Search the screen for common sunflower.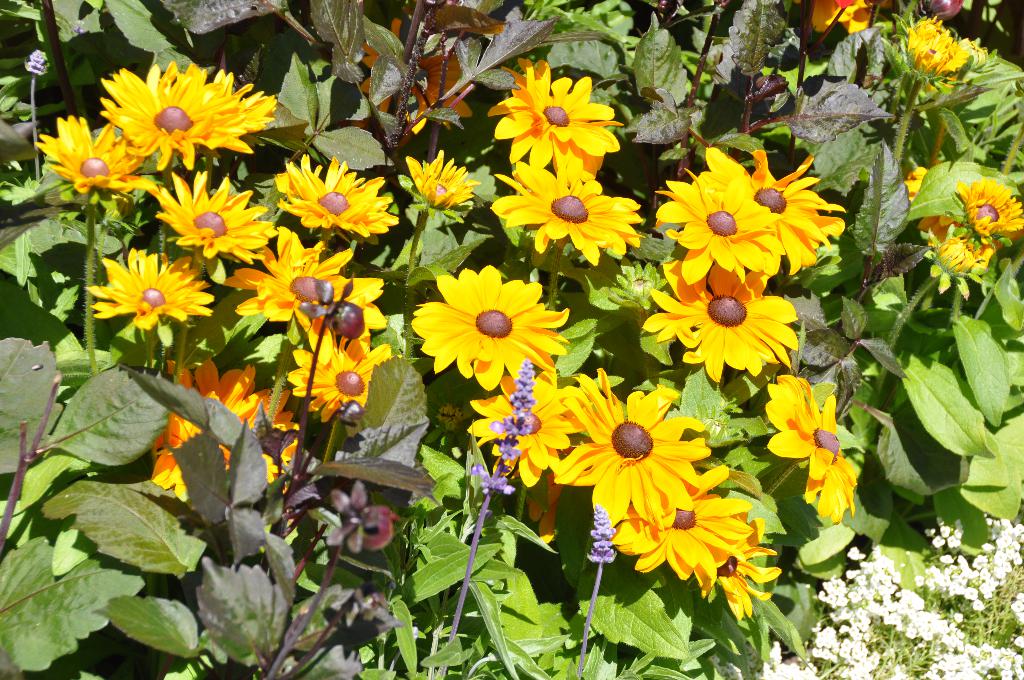
Found at 406:149:481:220.
